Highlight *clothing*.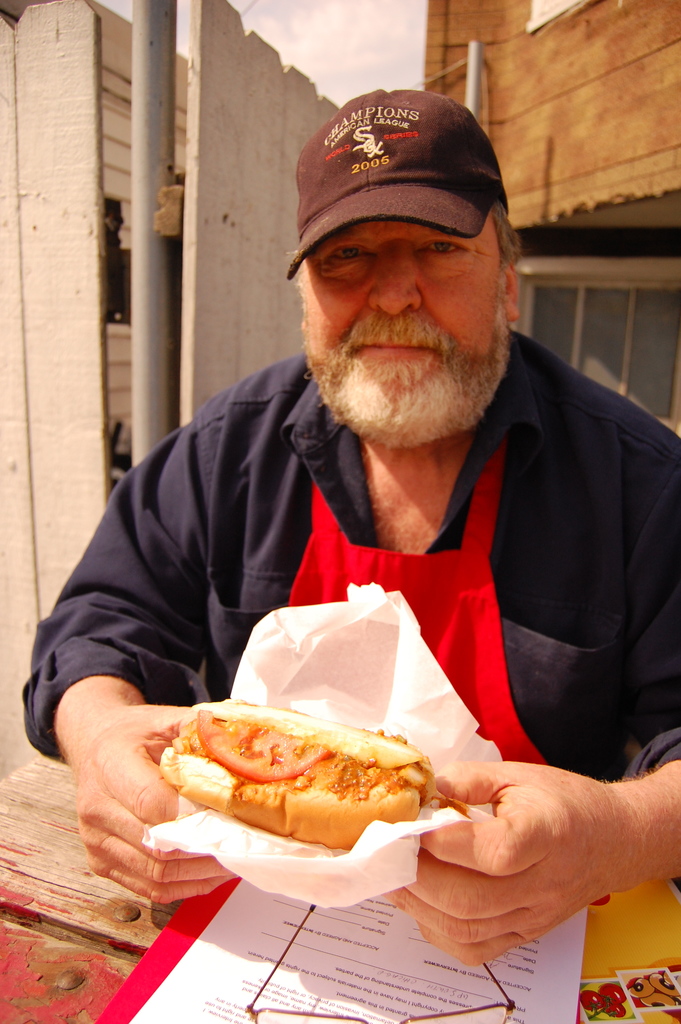
Highlighted region: 104/397/666/765.
